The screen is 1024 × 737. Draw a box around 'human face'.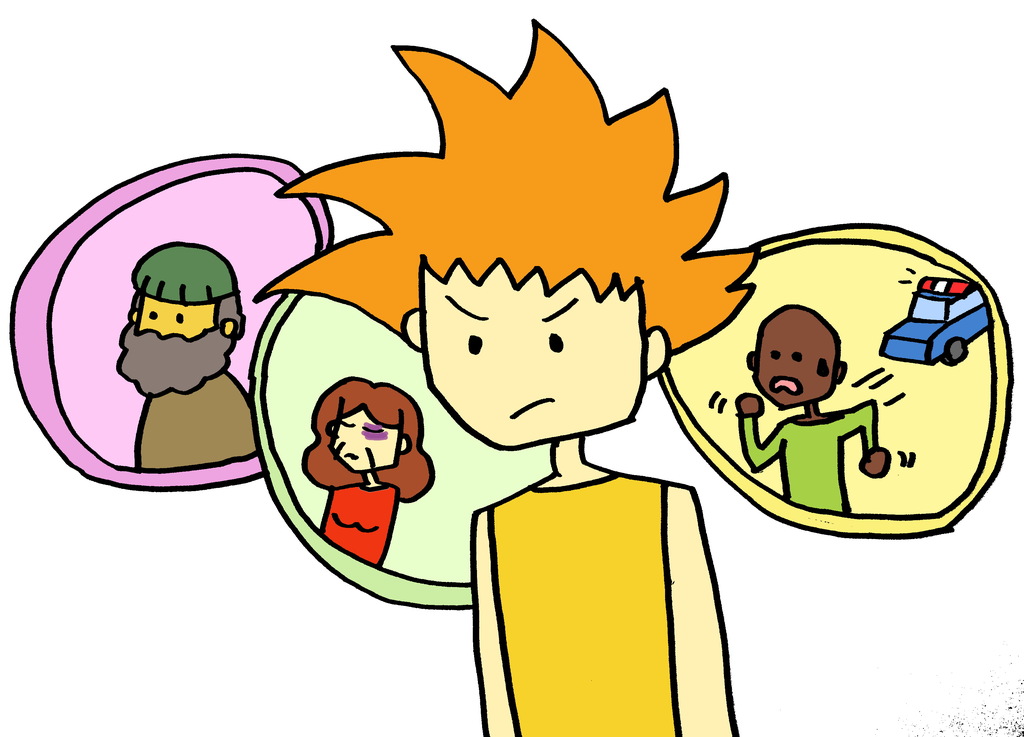
bbox=(139, 301, 208, 336).
